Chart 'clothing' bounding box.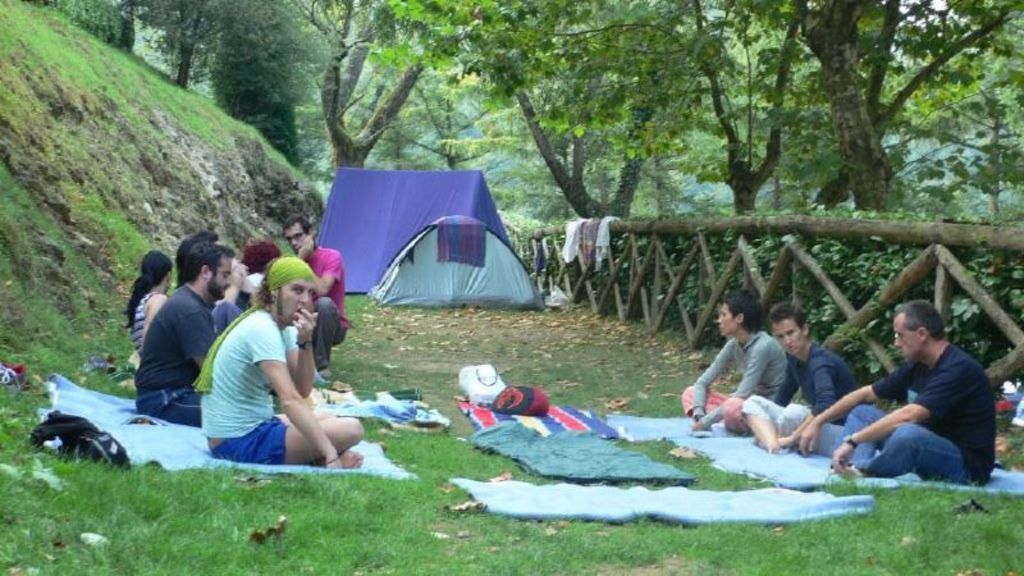
Charted: select_region(294, 242, 351, 370).
